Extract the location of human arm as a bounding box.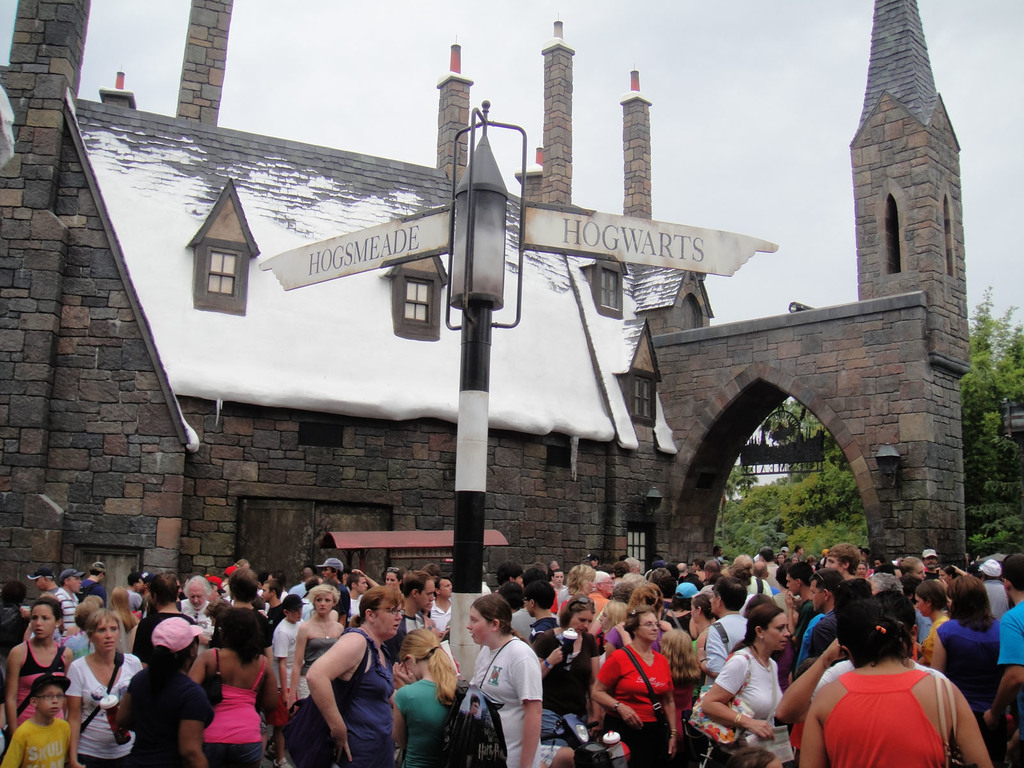
Rect(117, 676, 138, 732).
